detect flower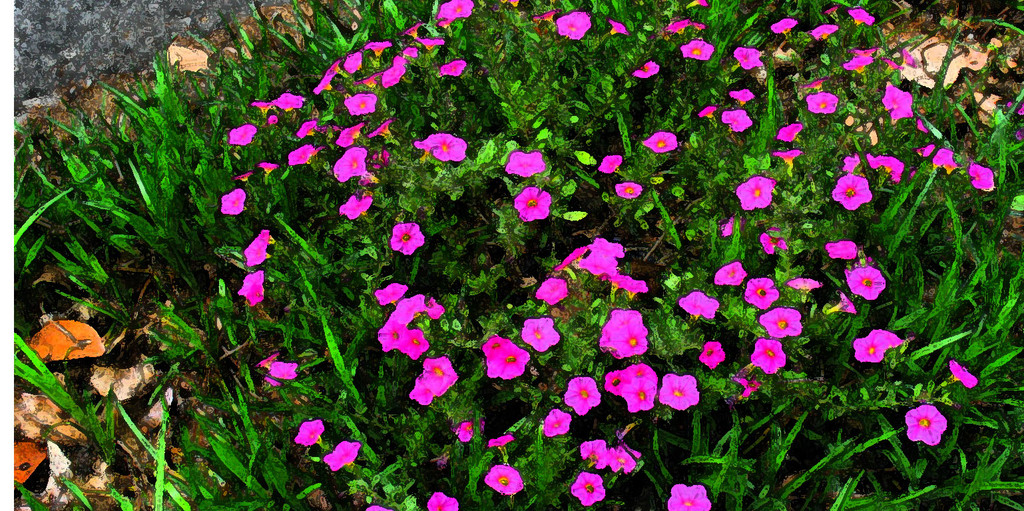
{"left": 440, "top": 57, "right": 465, "bottom": 77}
